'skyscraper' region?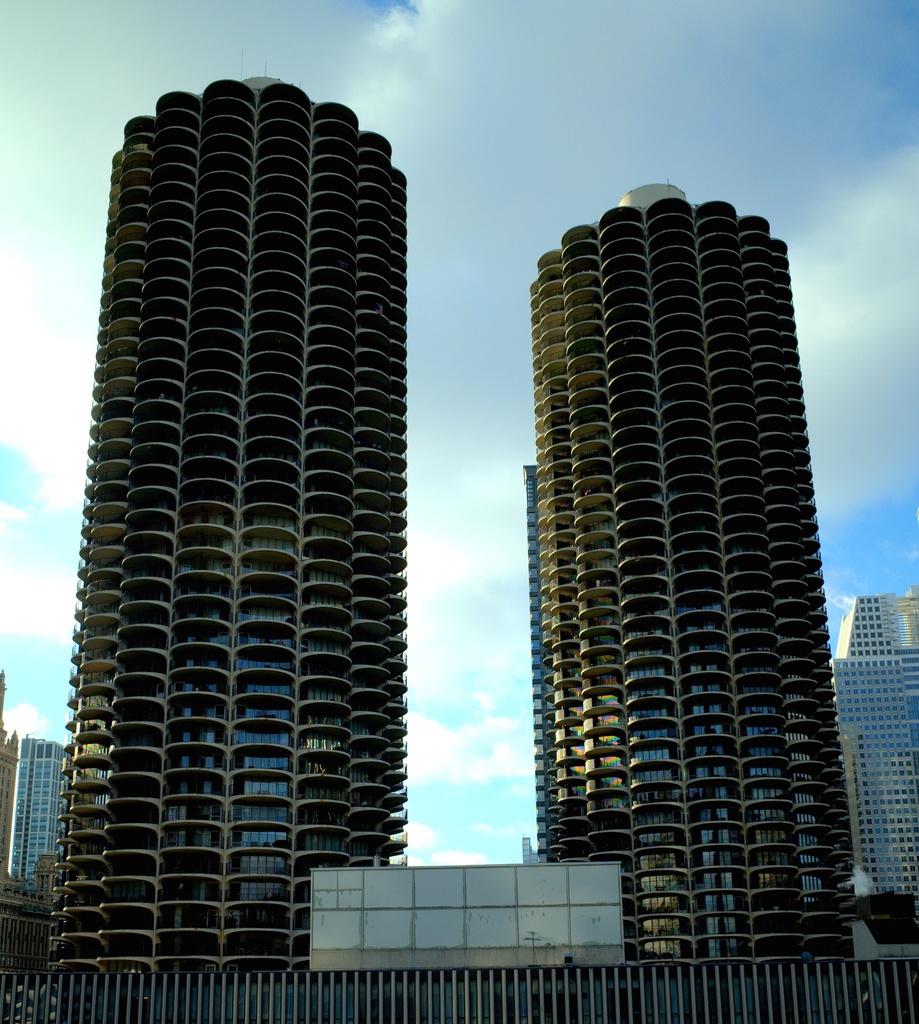
Rect(496, 168, 874, 945)
